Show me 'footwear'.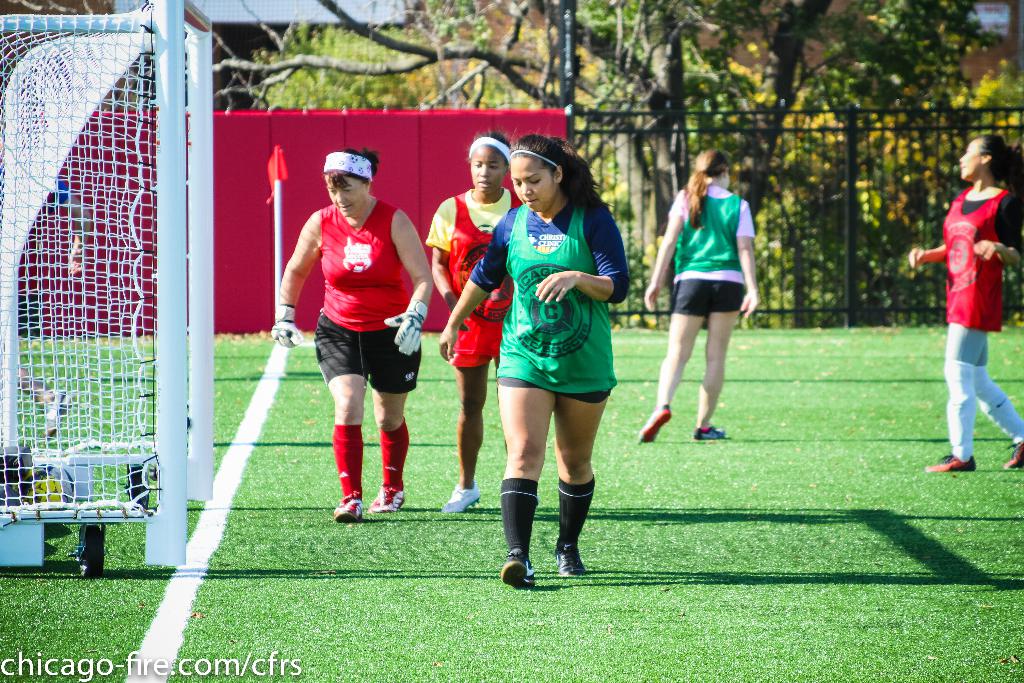
'footwear' is here: [557,545,584,578].
